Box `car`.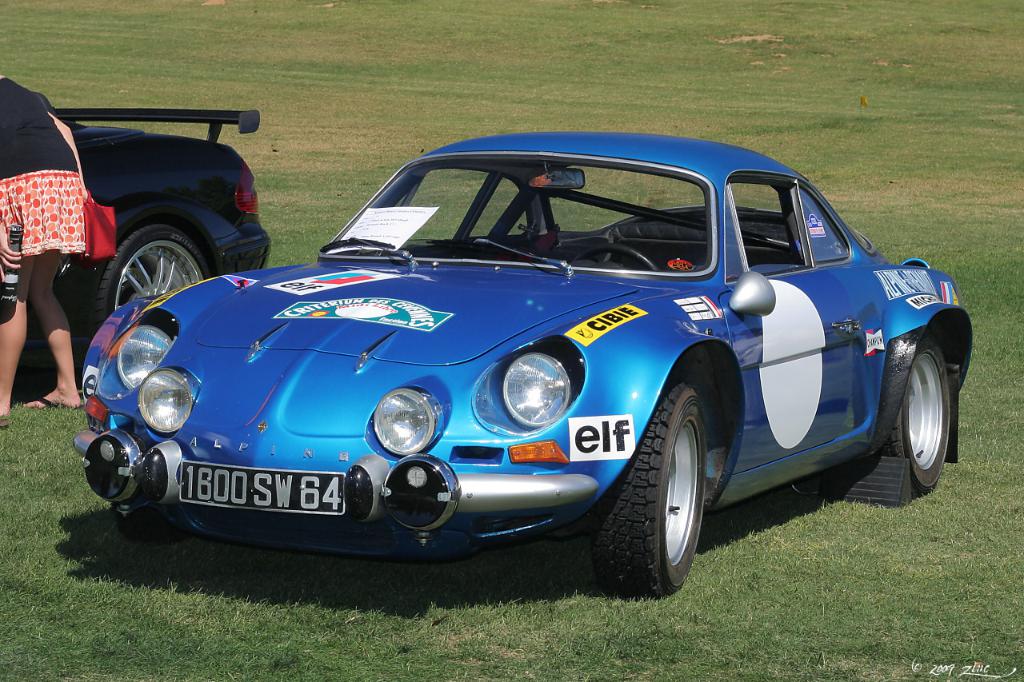
Rect(71, 133, 972, 600).
